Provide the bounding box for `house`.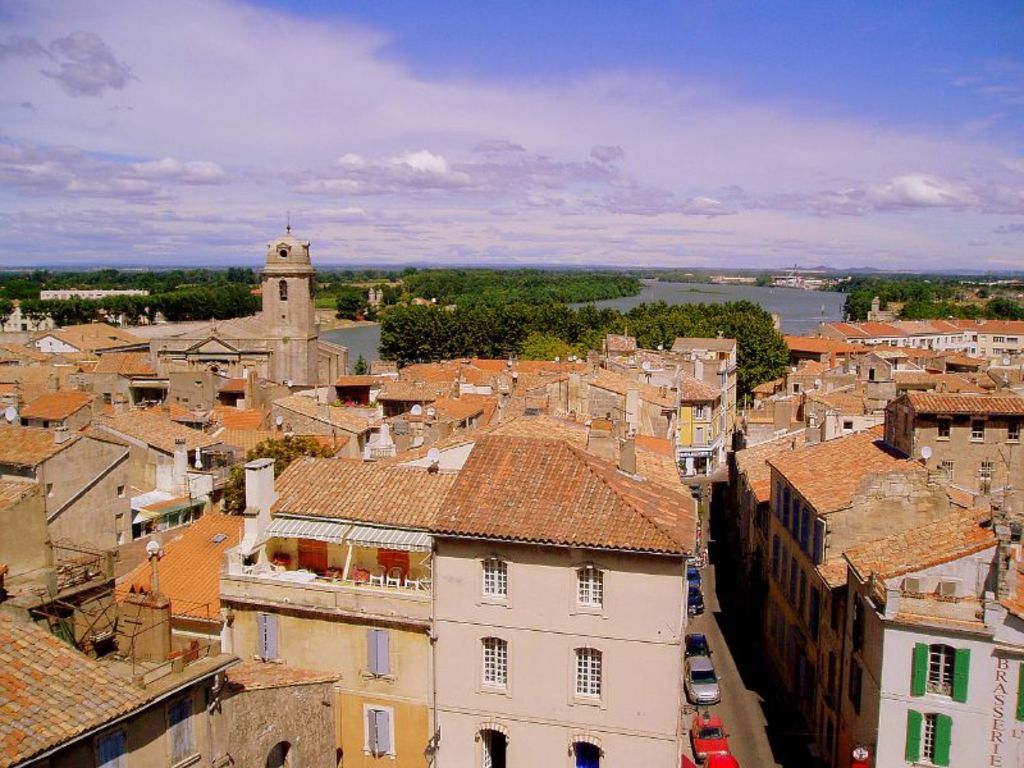
[219, 439, 692, 767].
